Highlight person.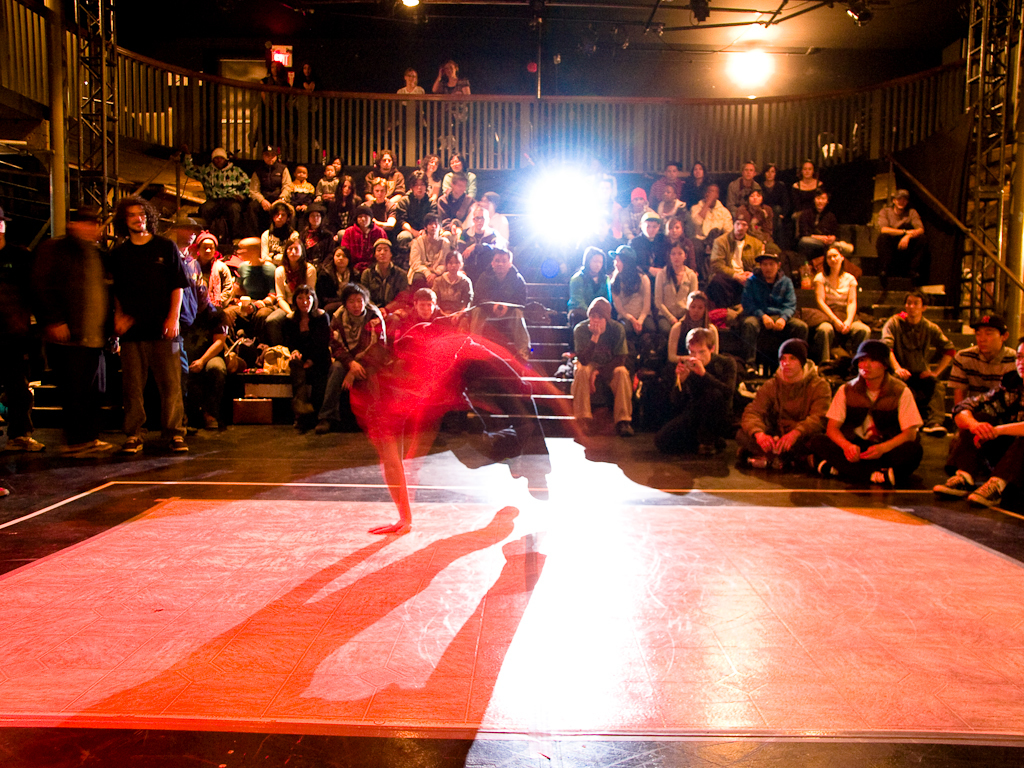
Highlighted region: [x1=320, y1=275, x2=399, y2=422].
